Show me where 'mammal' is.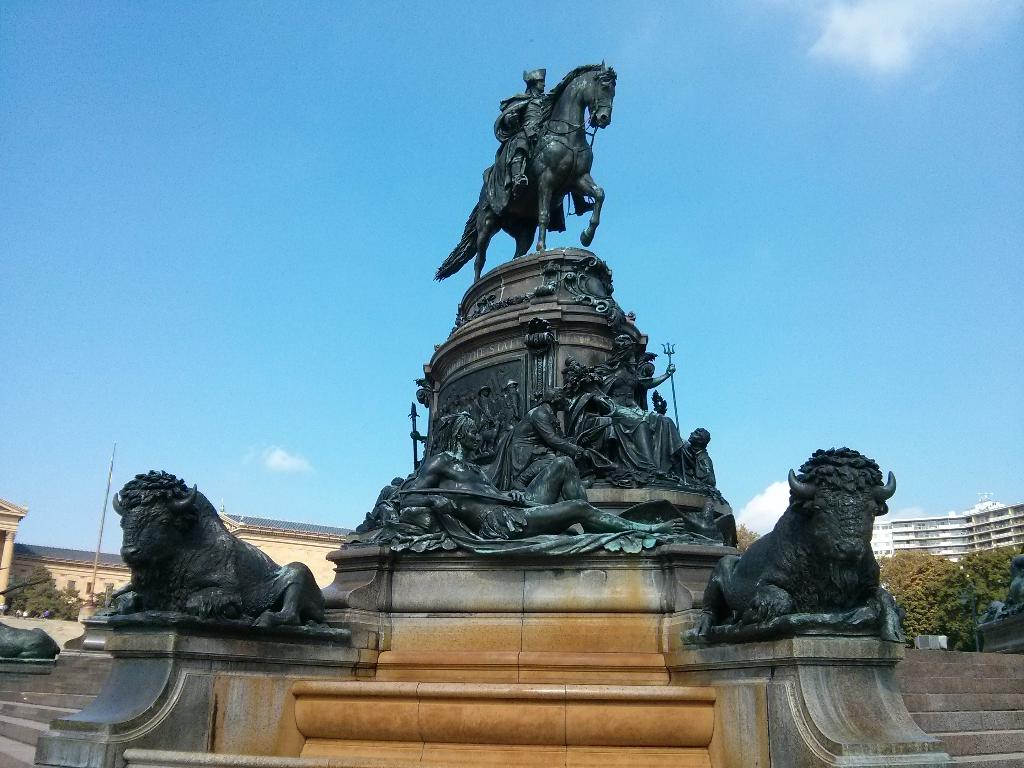
'mammal' is at l=0, t=620, r=60, b=657.
